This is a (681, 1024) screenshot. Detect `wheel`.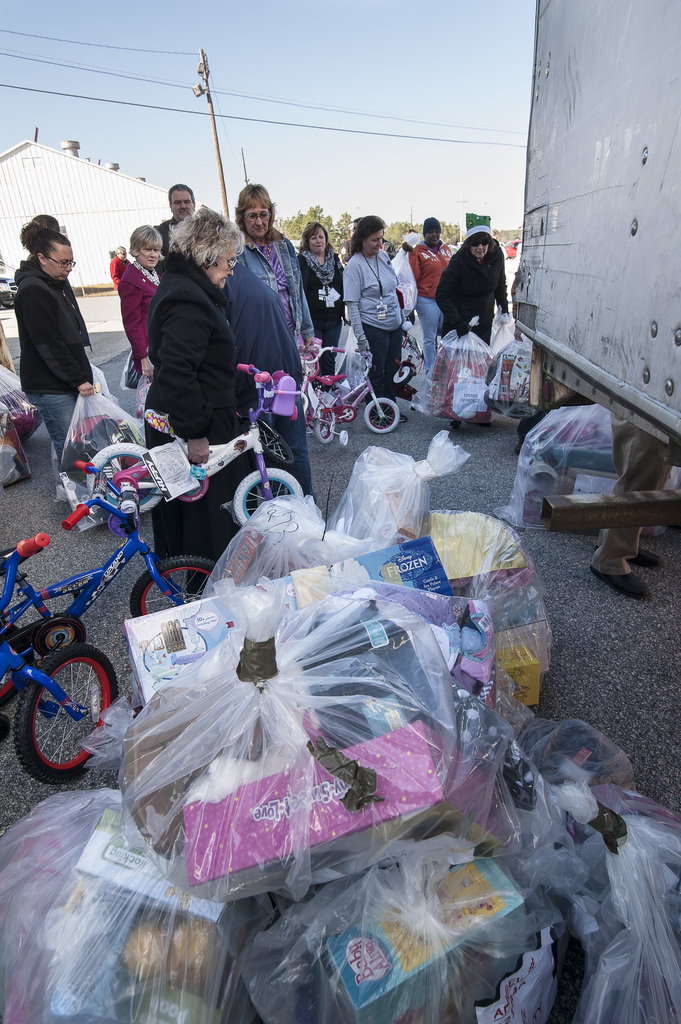
(314, 406, 335, 443).
